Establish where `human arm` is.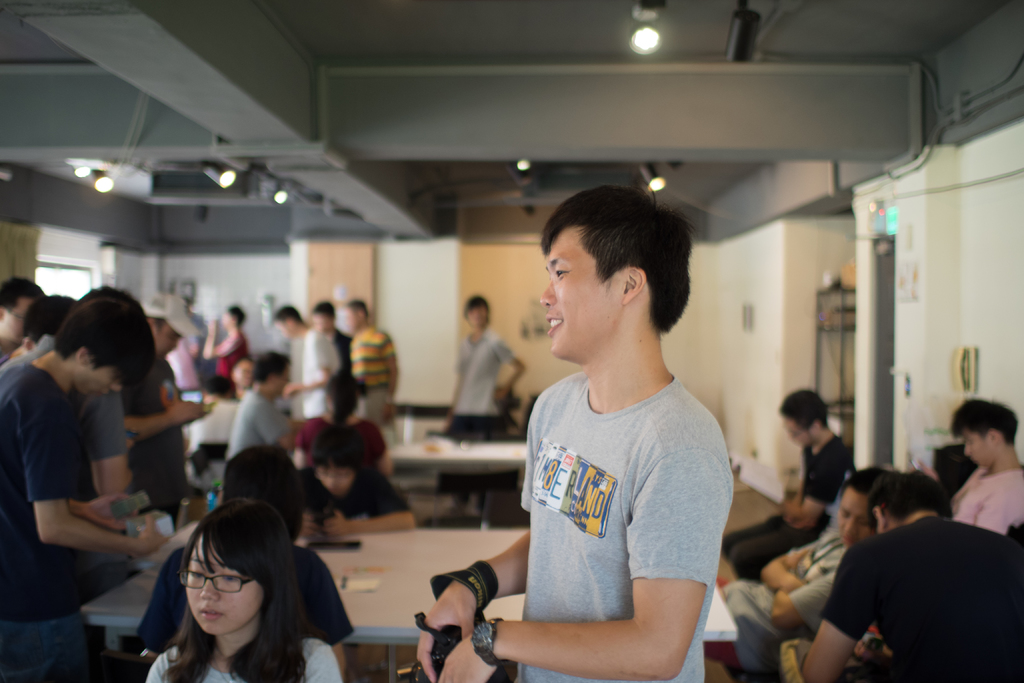
Established at <bbox>15, 384, 170, 557</bbox>.
